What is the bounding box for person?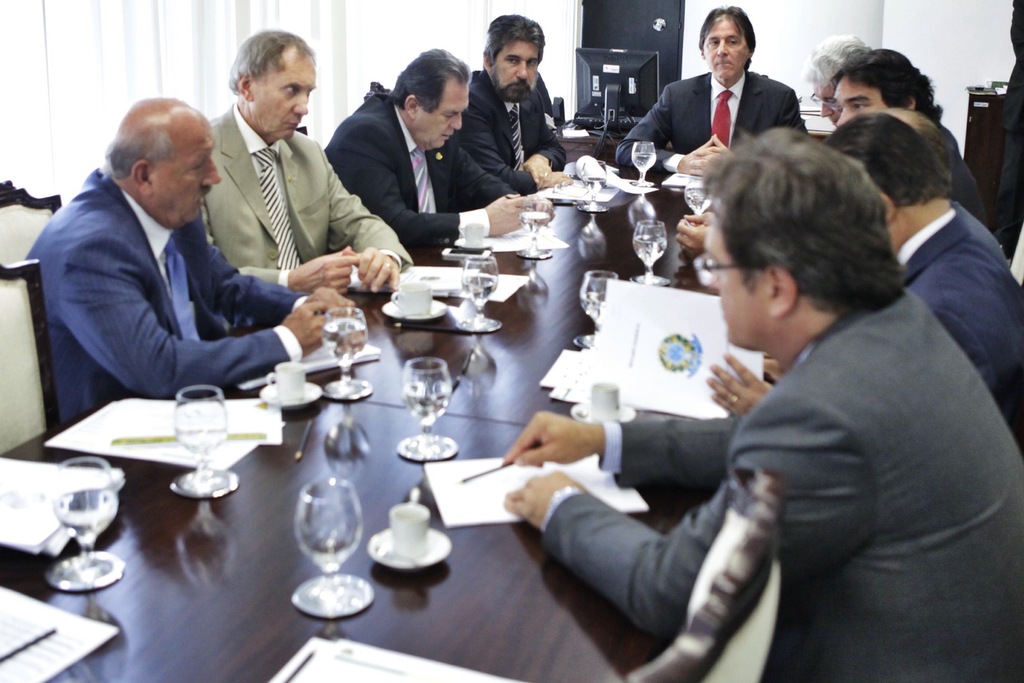
select_region(607, 3, 808, 177).
